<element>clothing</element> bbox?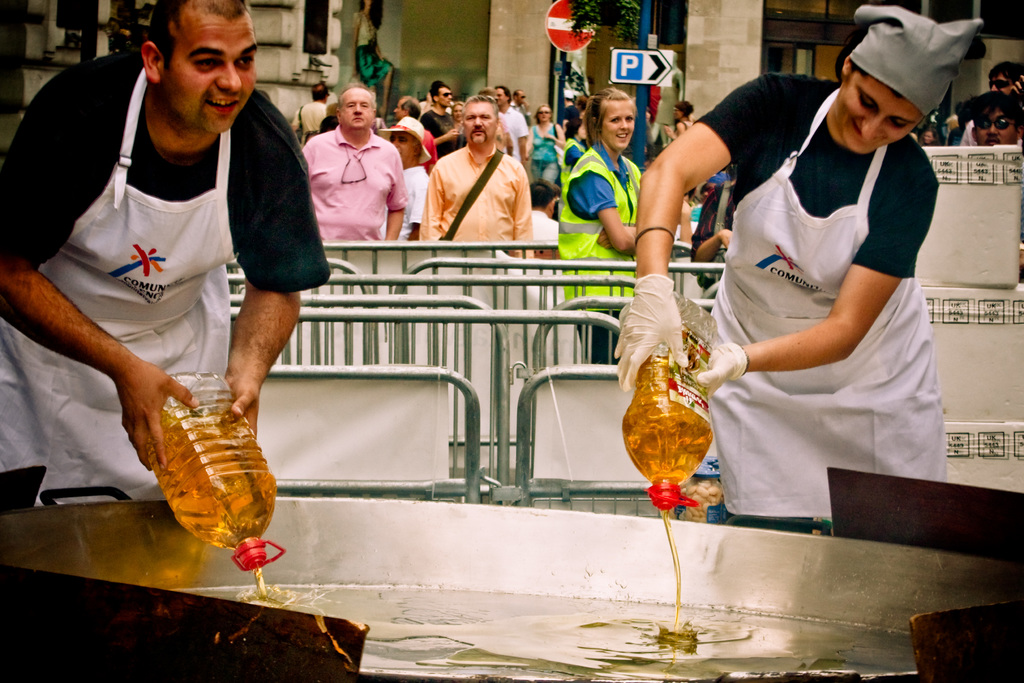
(492, 106, 525, 163)
